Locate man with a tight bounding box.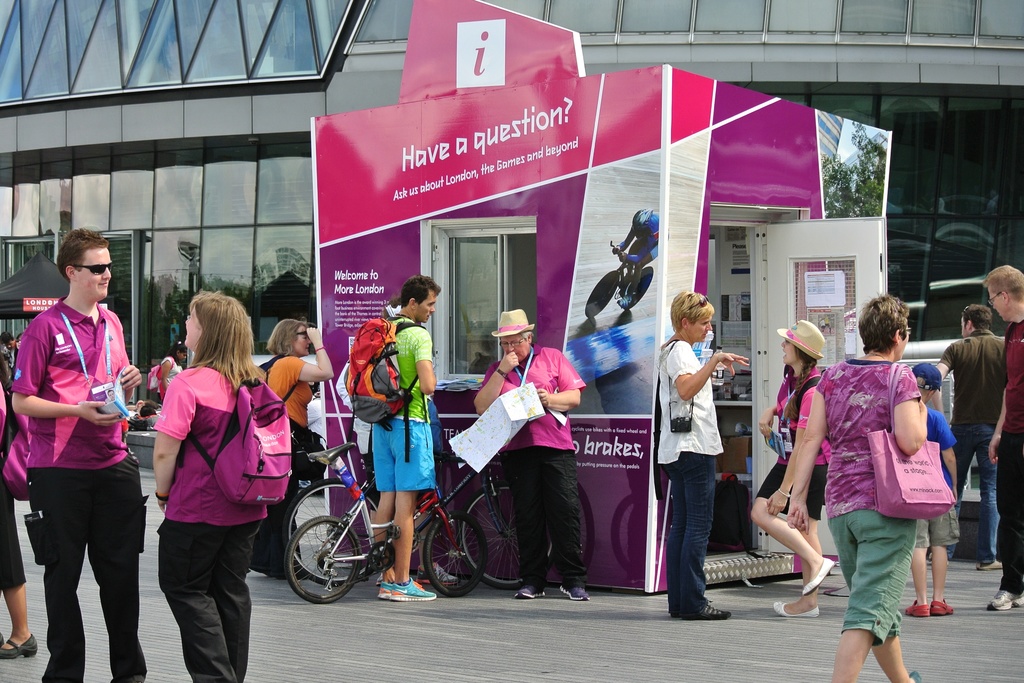
box(652, 288, 749, 620).
